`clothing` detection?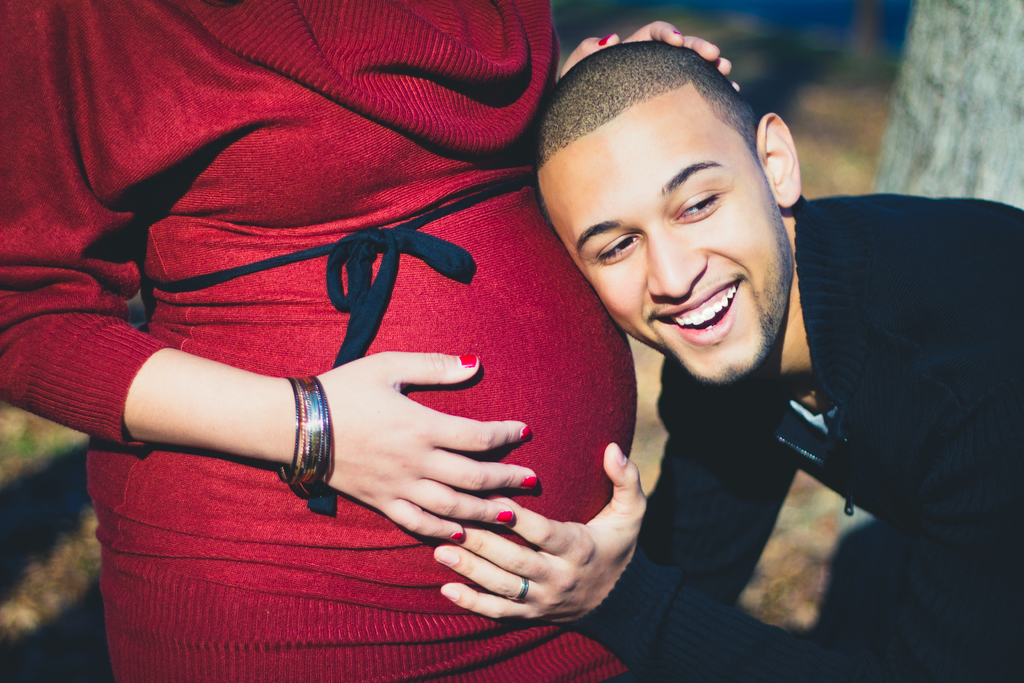
572 199 1023 682
